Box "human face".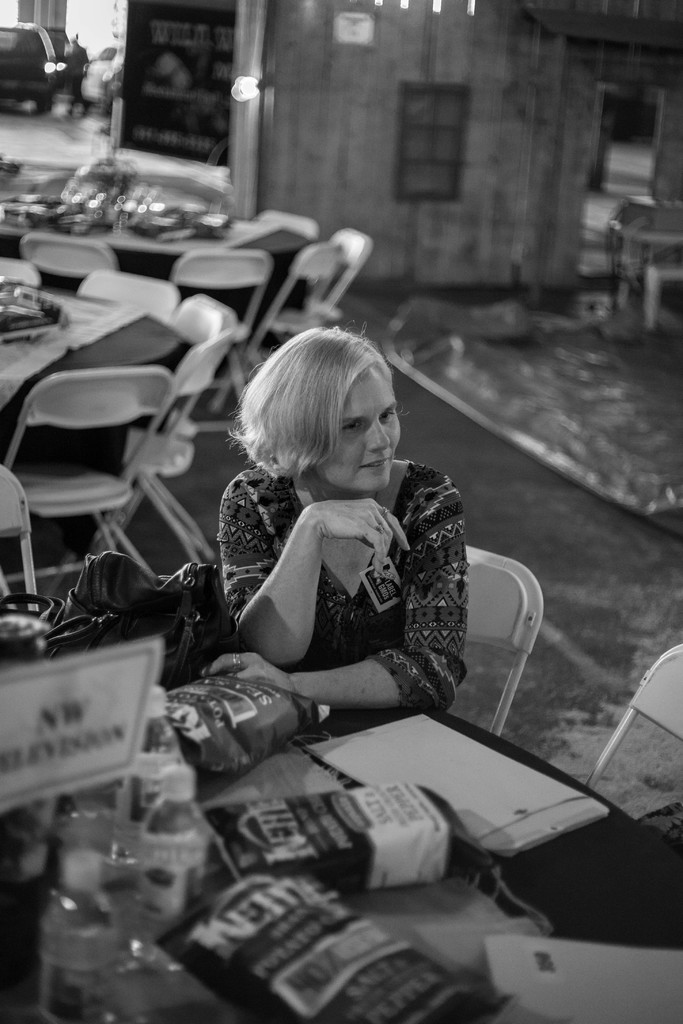
crop(315, 371, 402, 487).
